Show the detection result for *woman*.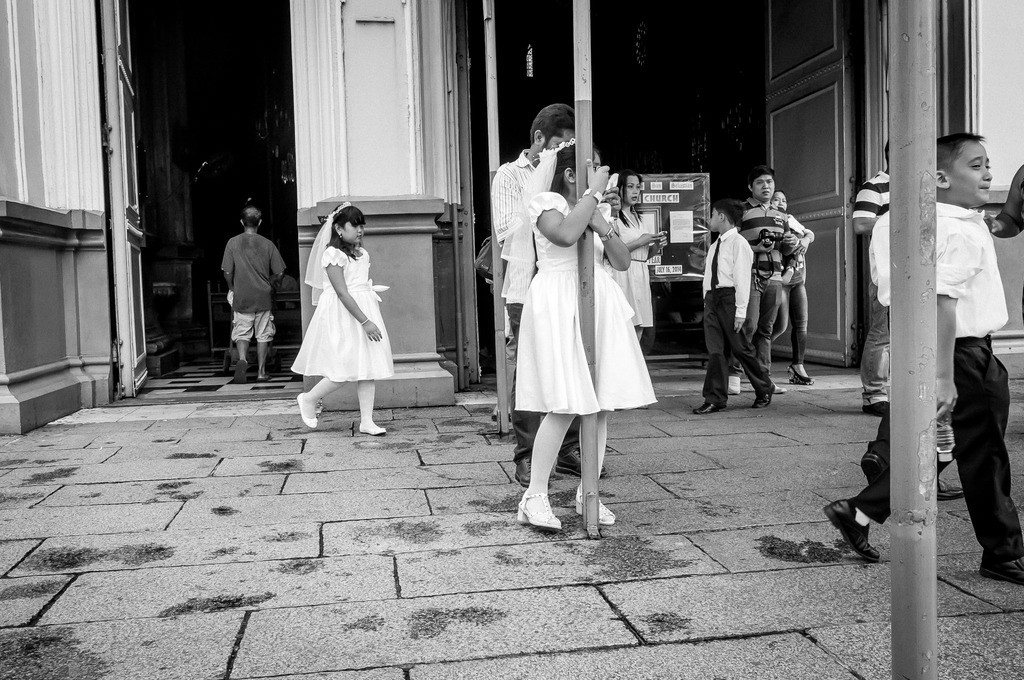
region(499, 136, 657, 512).
